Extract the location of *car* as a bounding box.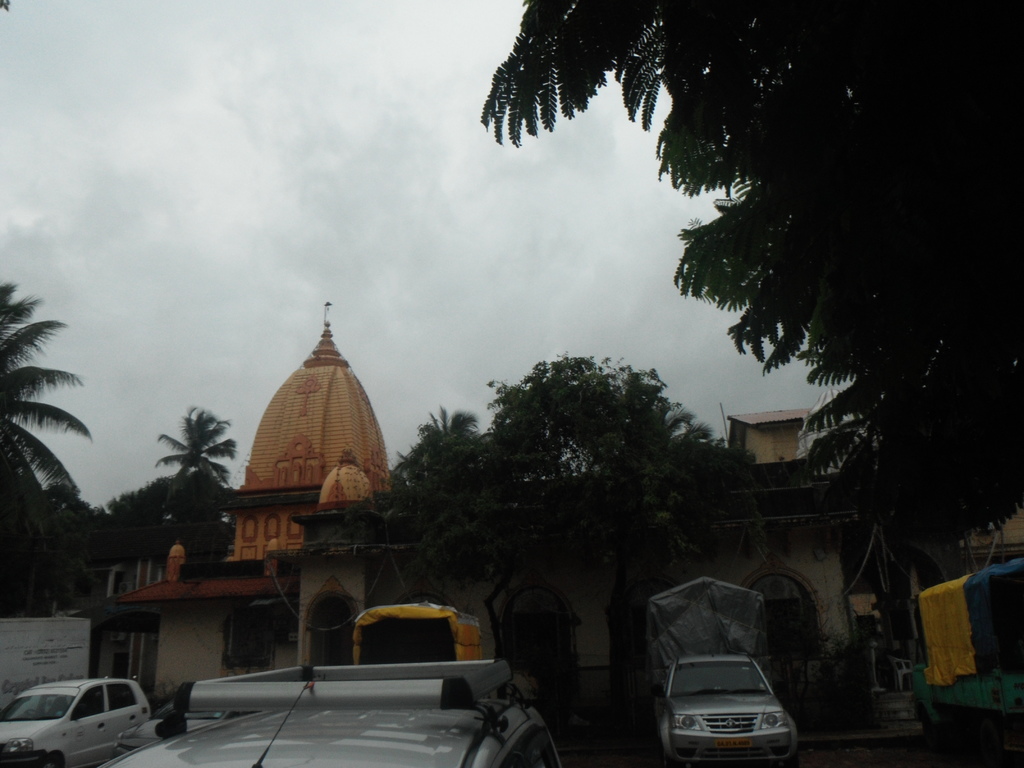
x1=0, y1=674, x2=152, y2=767.
